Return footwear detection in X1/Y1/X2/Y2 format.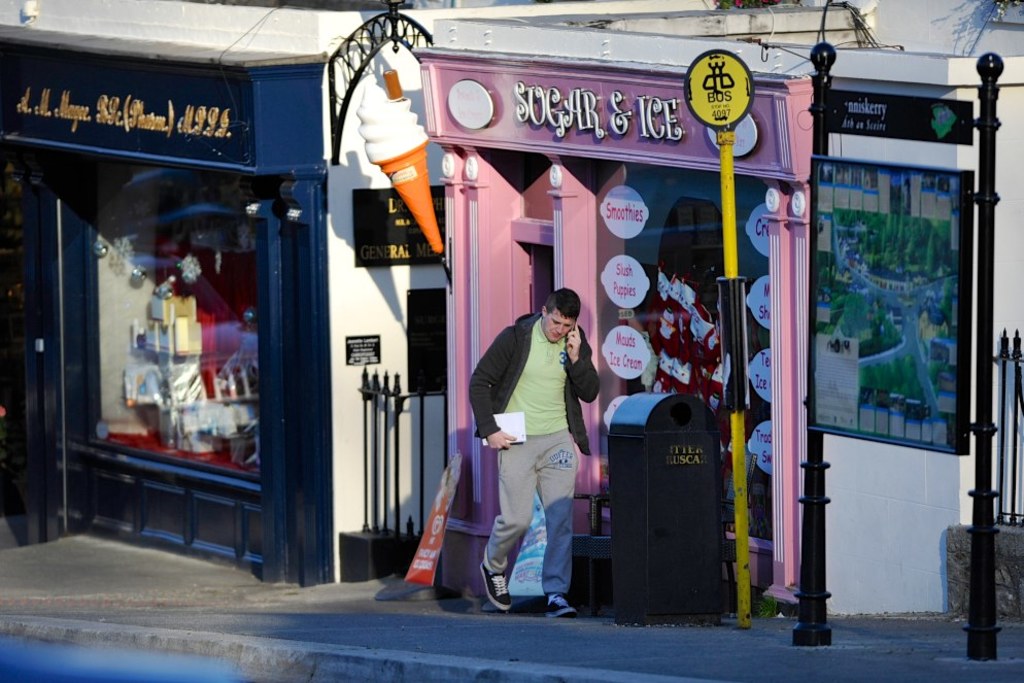
542/588/575/616.
